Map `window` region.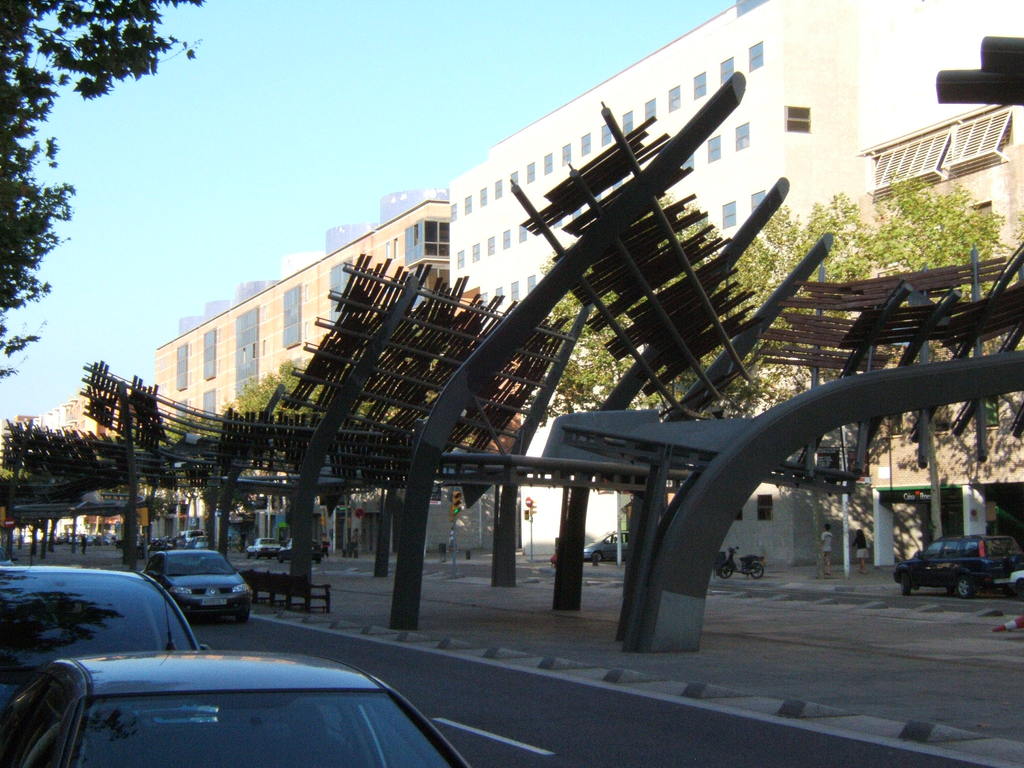
Mapped to <box>971,395,1002,430</box>.
